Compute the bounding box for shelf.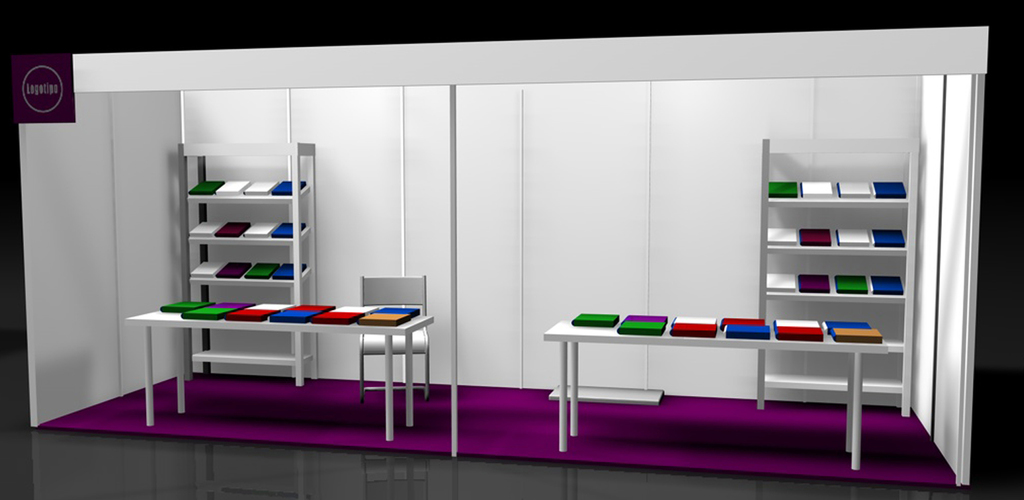
x1=177, y1=140, x2=323, y2=385.
